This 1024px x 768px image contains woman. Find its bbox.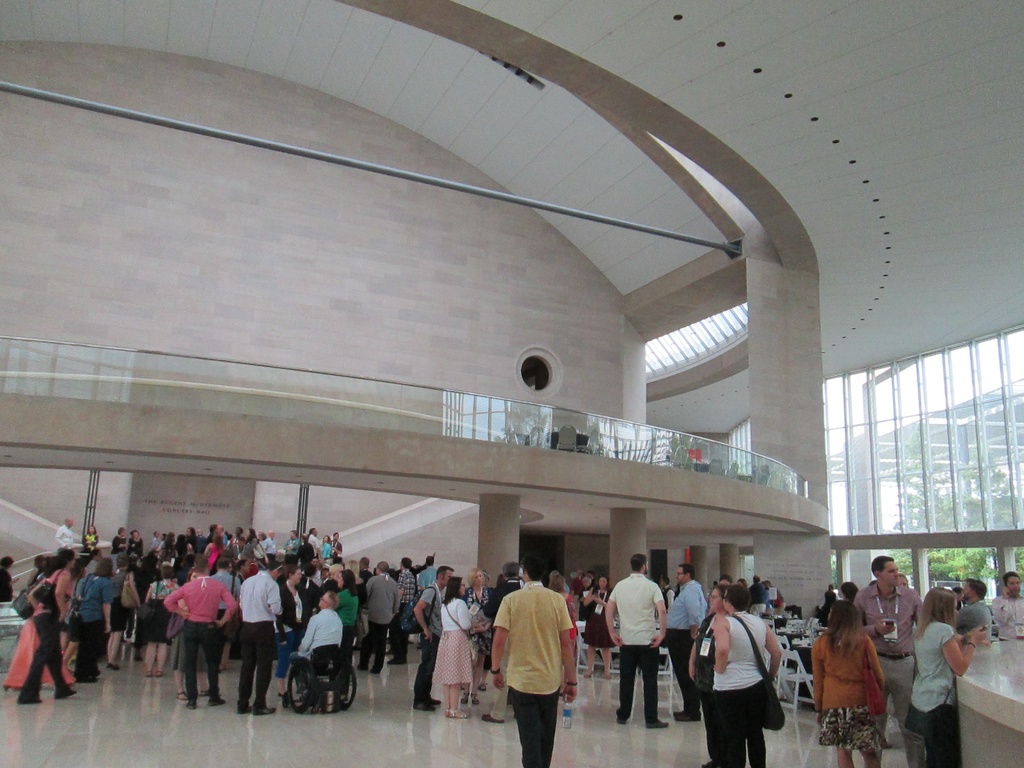
locate(318, 532, 332, 564).
